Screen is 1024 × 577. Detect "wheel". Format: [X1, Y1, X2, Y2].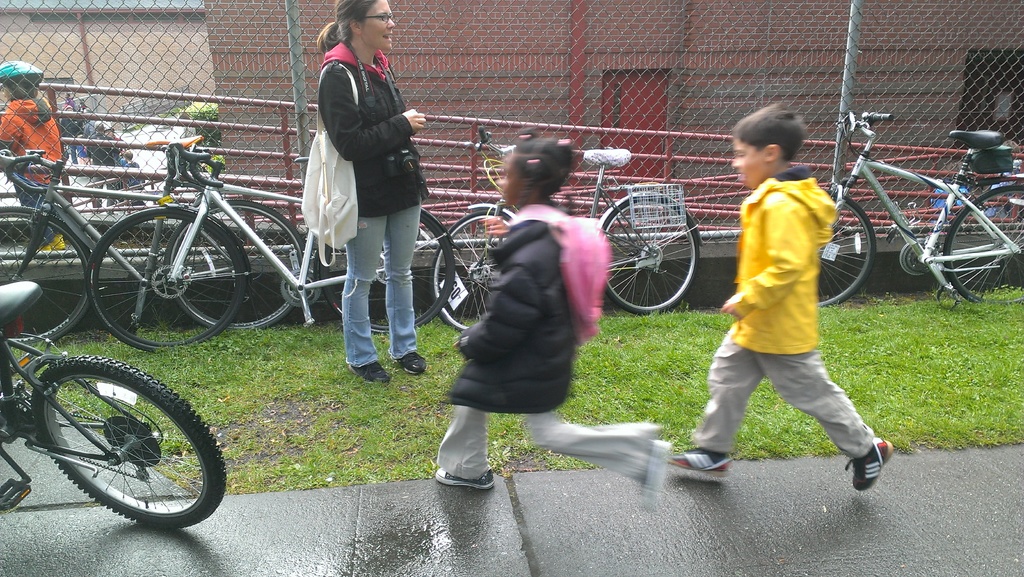
[945, 186, 1023, 304].
